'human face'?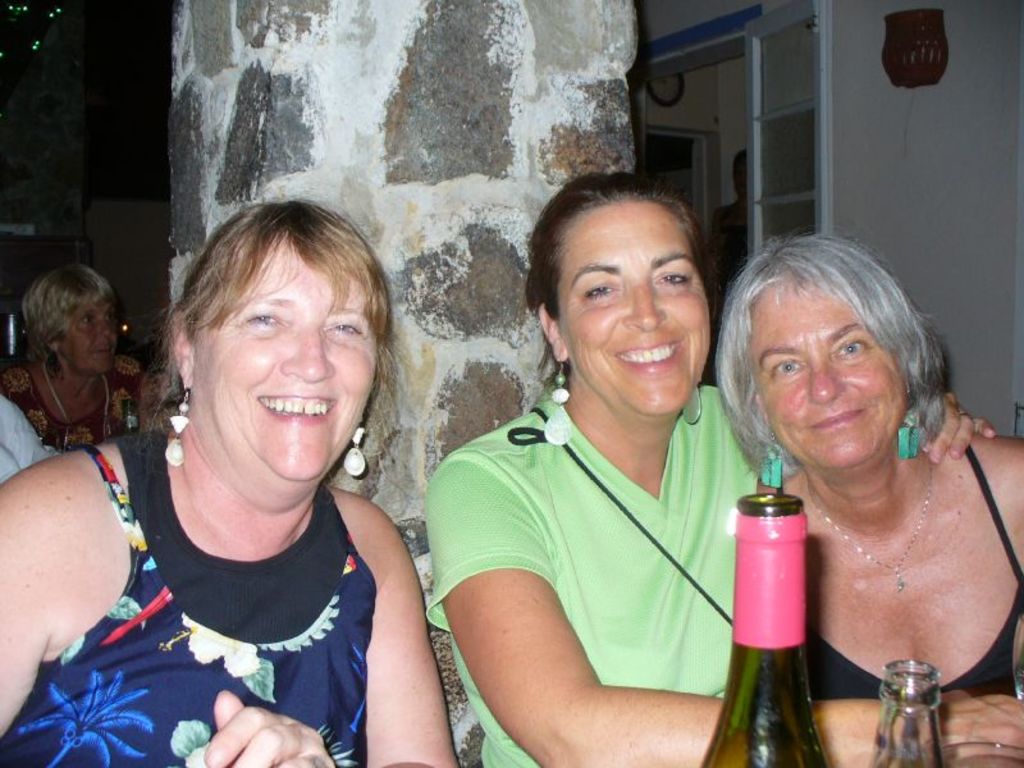
locate(758, 278, 904, 468)
